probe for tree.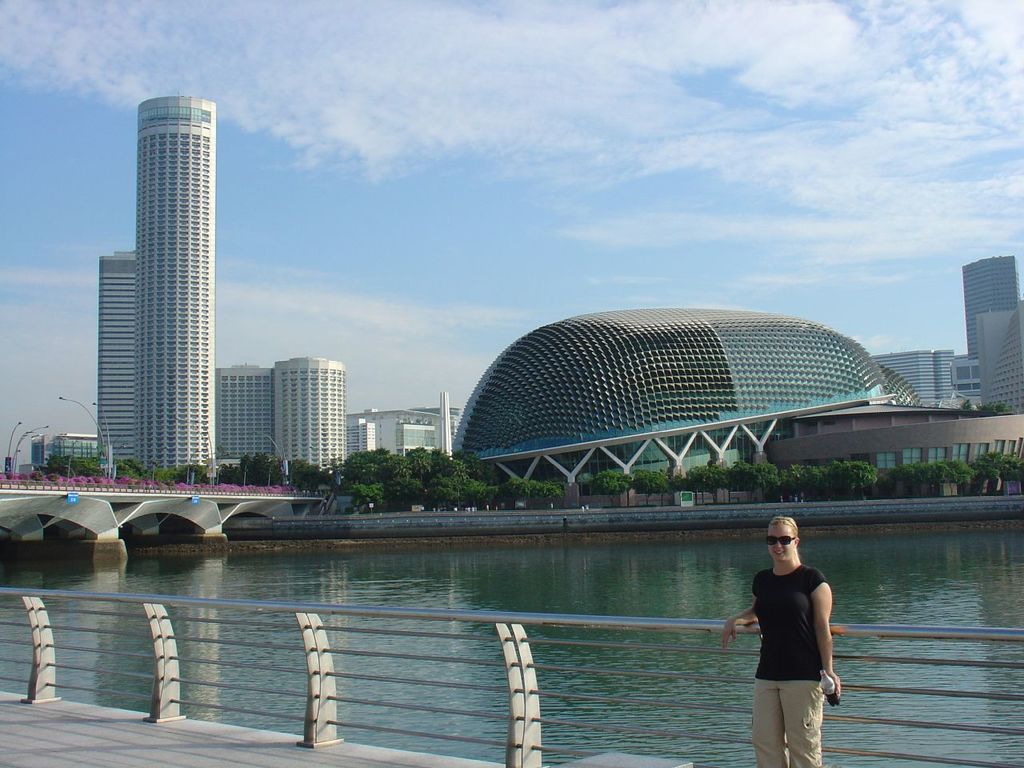
Probe result: [911, 459, 935, 487].
